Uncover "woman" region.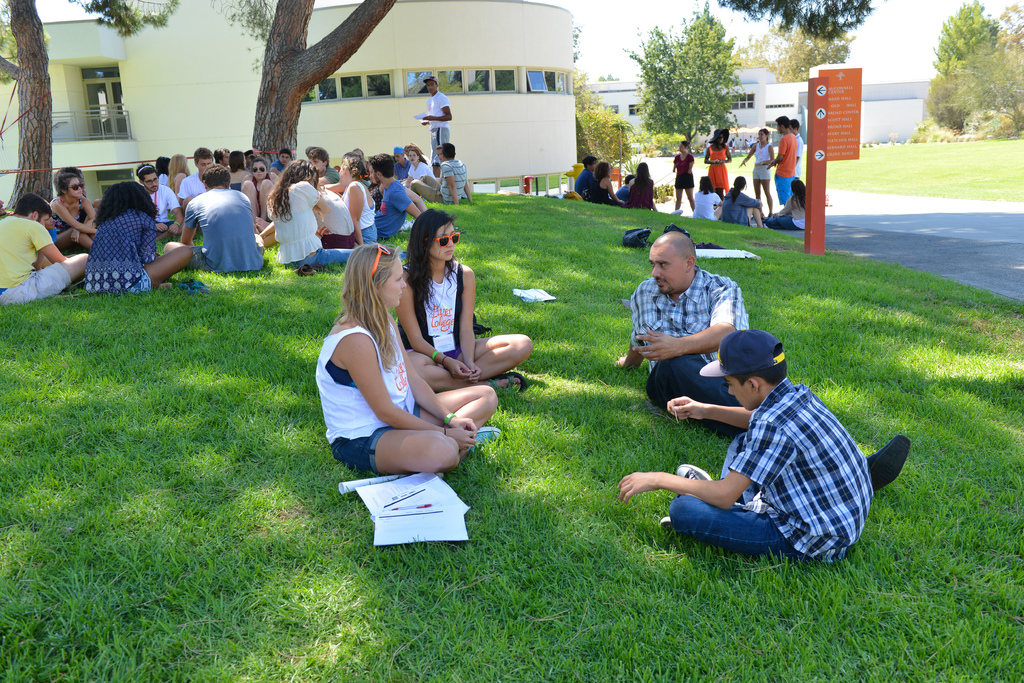
Uncovered: crop(225, 152, 248, 191).
